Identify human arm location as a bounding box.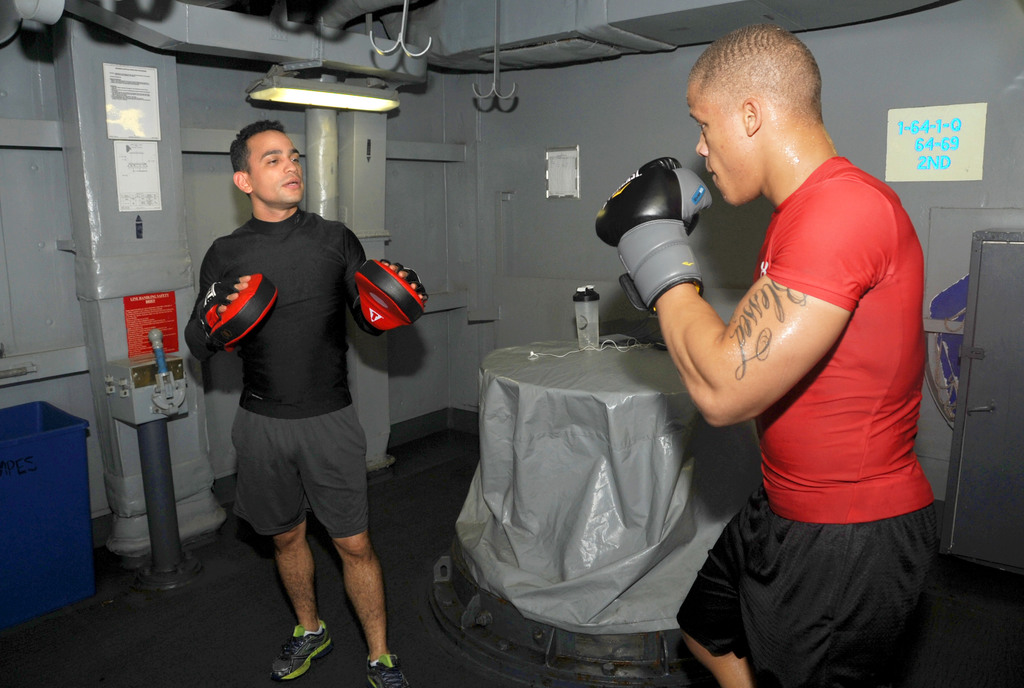
bbox=[344, 226, 428, 336].
